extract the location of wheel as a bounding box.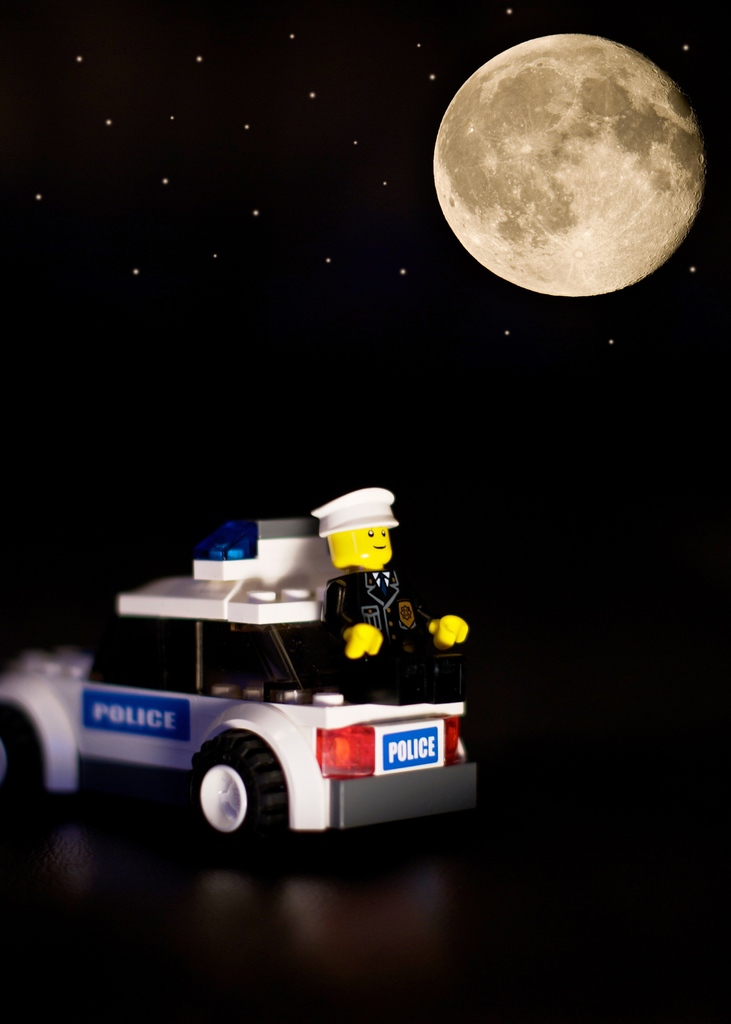
box(182, 732, 286, 846).
